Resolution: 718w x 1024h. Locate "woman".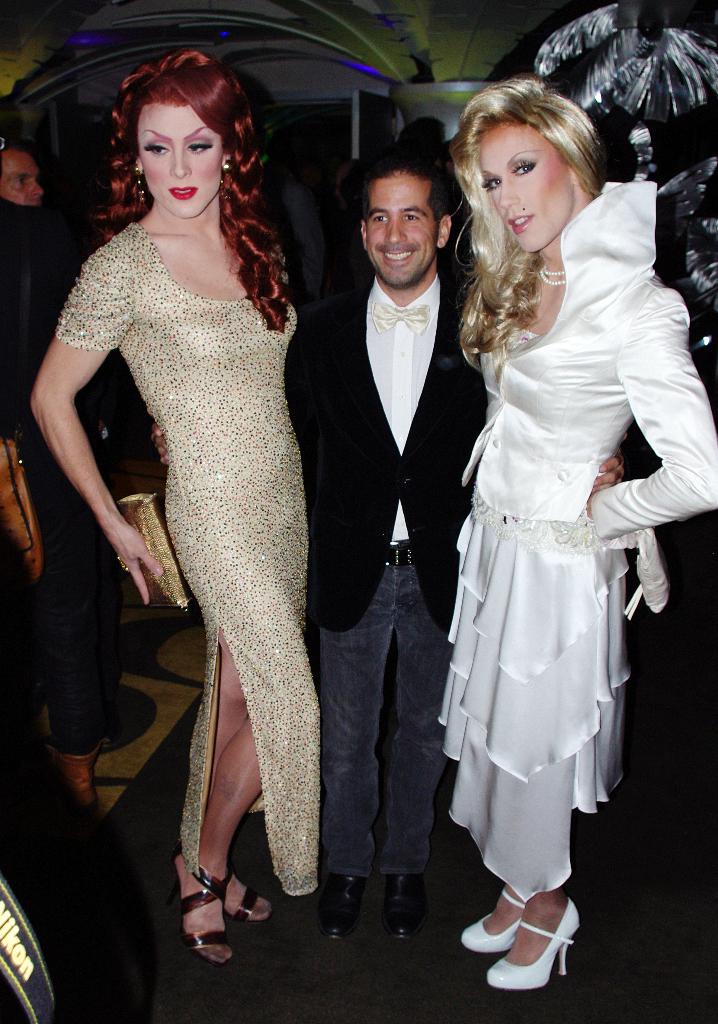
24,52,326,970.
